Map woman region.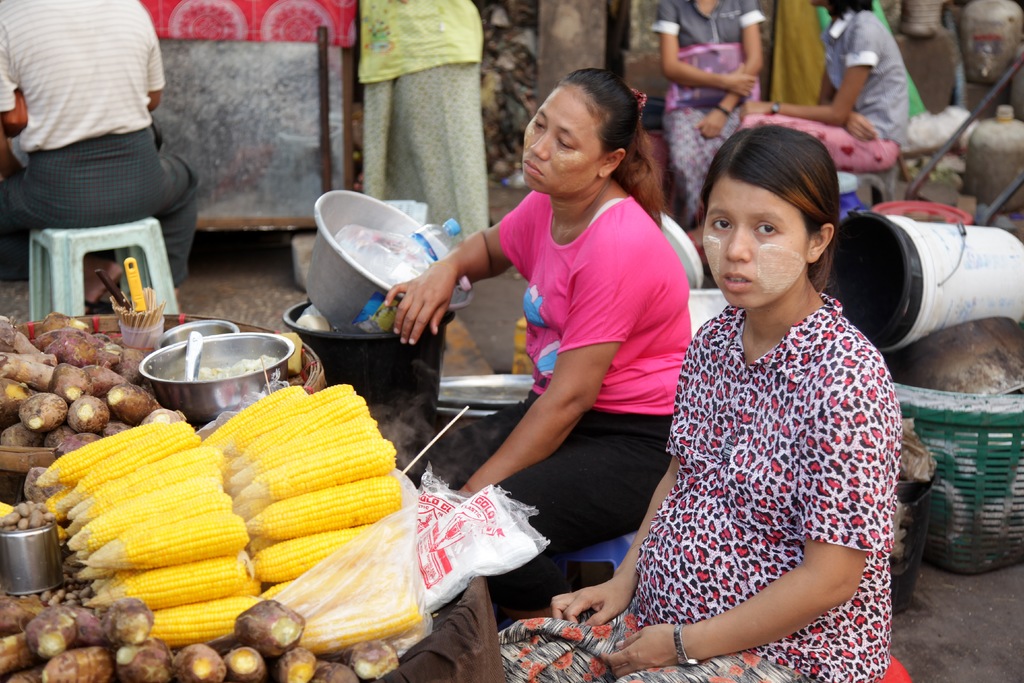
Mapped to box(383, 69, 691, 614).
